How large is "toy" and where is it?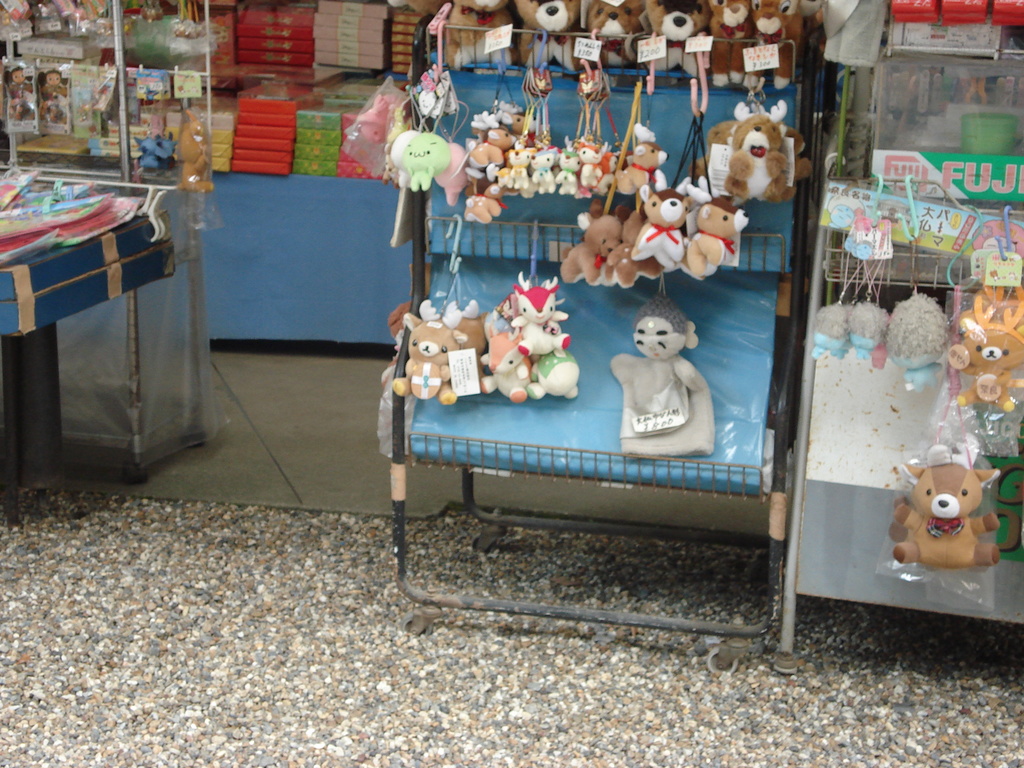
Bounding box: bbox=[532, 149, 553, 197].
